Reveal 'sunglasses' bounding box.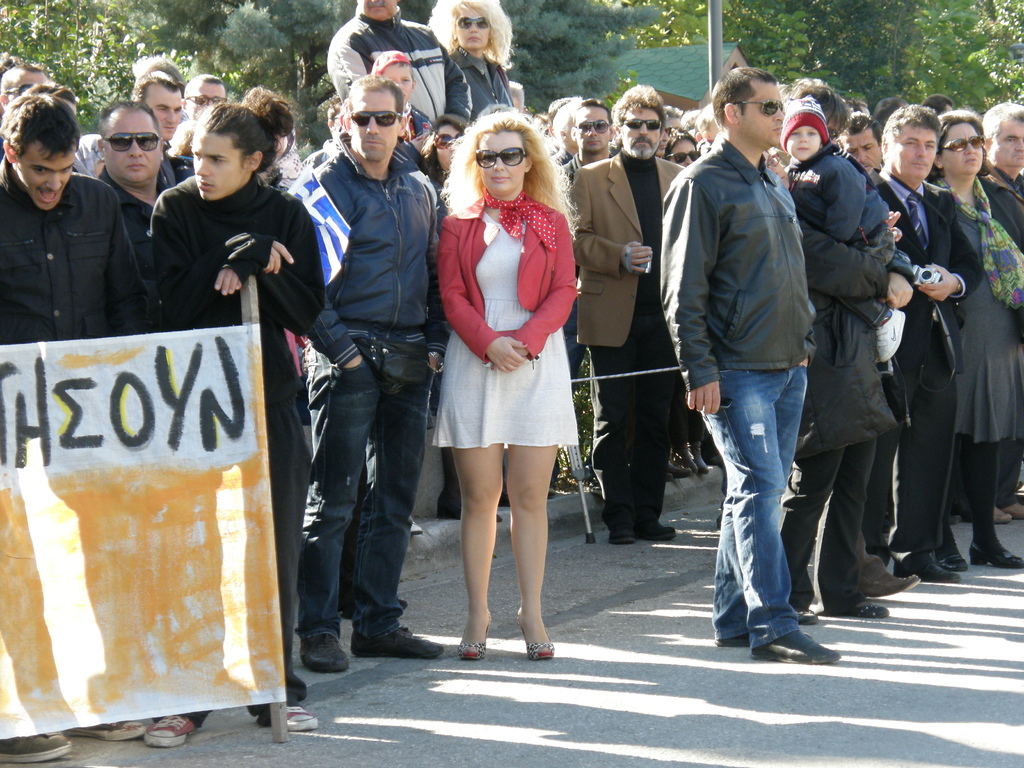
Revealed: bbox(732, 101, 785, 117).
